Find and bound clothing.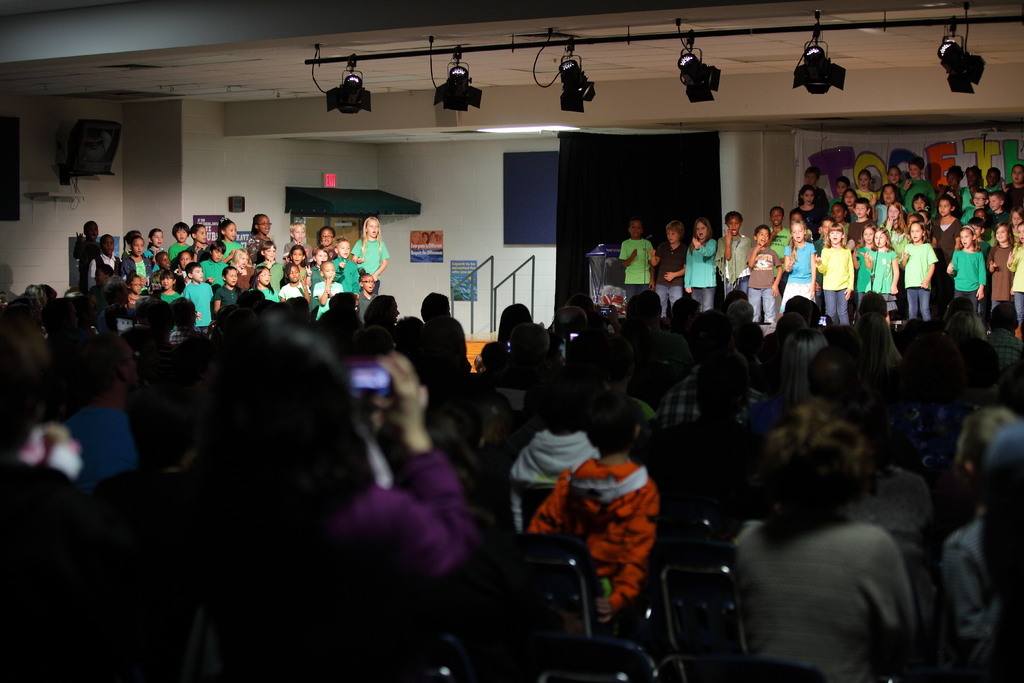
Bound: bbox=[719, 234, 757, 299].
